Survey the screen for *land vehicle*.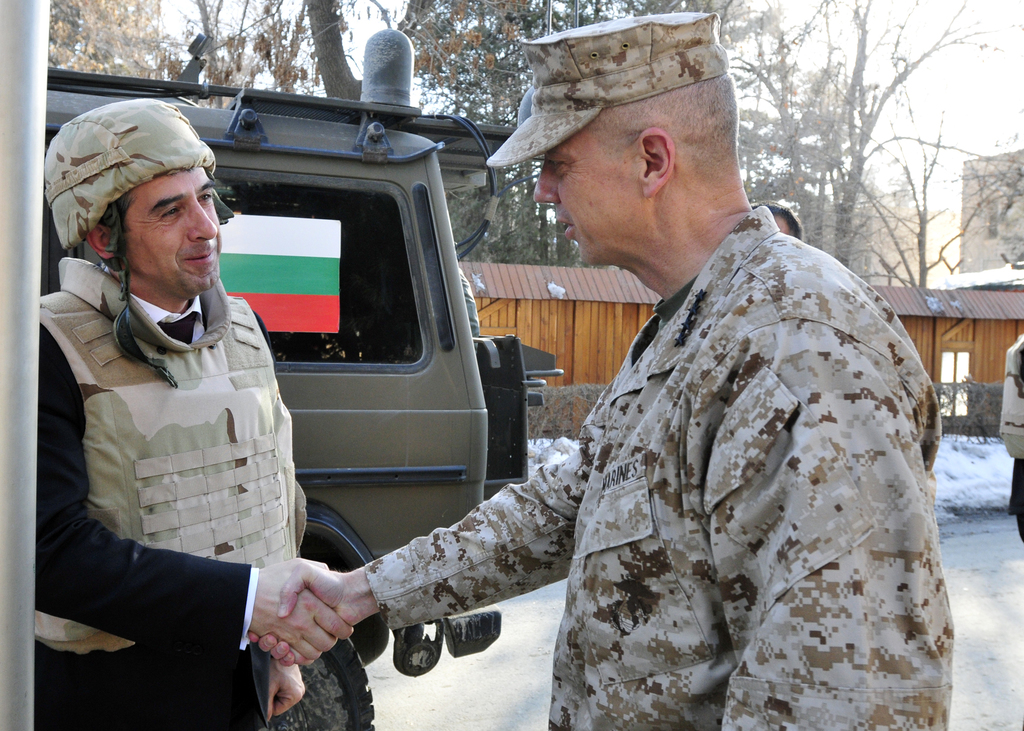
Survey found: l=998, t=332, r=1023, b=540.
